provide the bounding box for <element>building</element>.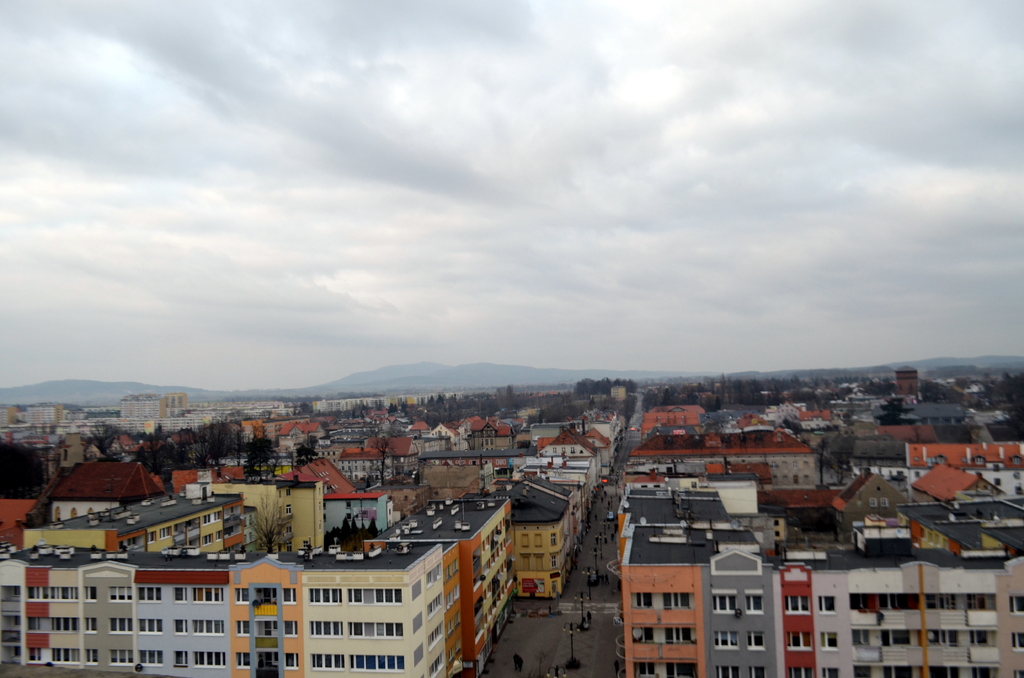
region(332, 490, 388, 535).
